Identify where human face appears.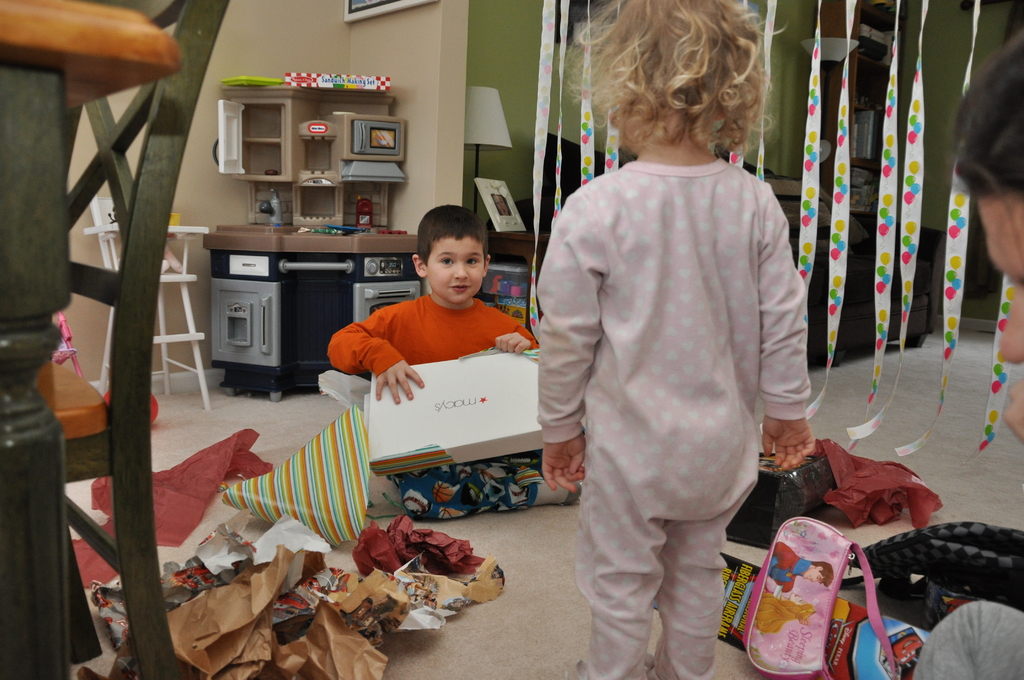
Appears at x1=426, y1=236, x2=484, y2=305.
